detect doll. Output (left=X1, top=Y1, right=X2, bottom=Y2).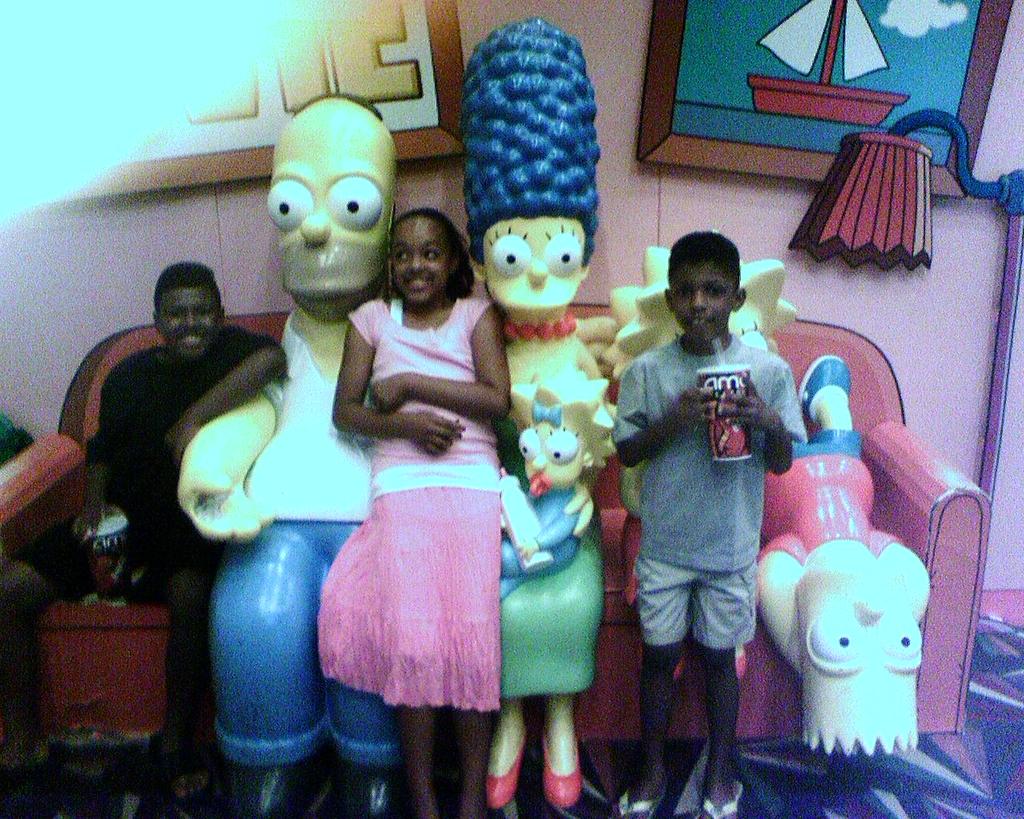
(left=436, top=14, right=628, bottom=774).
